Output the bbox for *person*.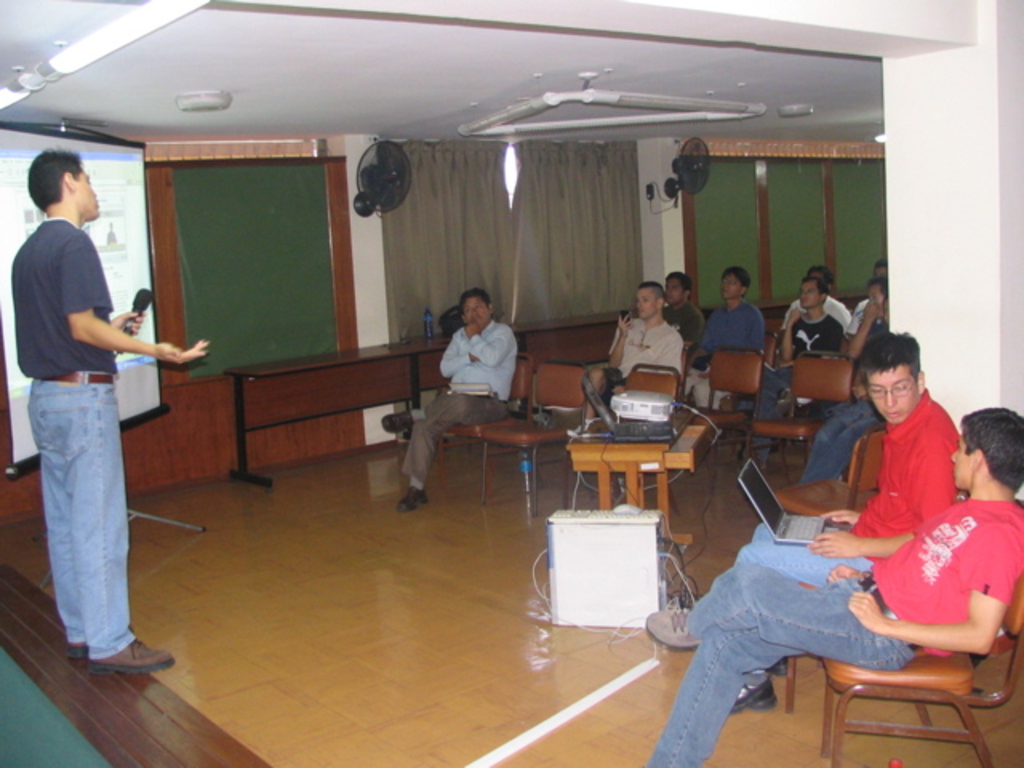
crop(16, 139, 162, 682).
